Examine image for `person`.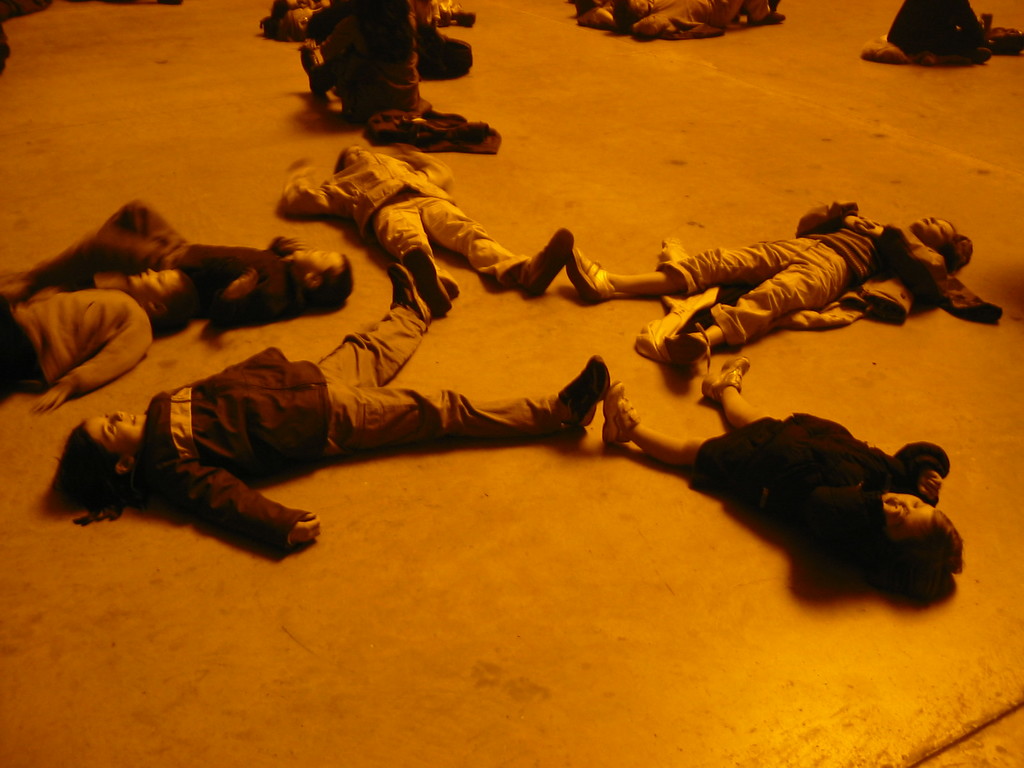
Examination result: box=[61, 253, 600, 554].
